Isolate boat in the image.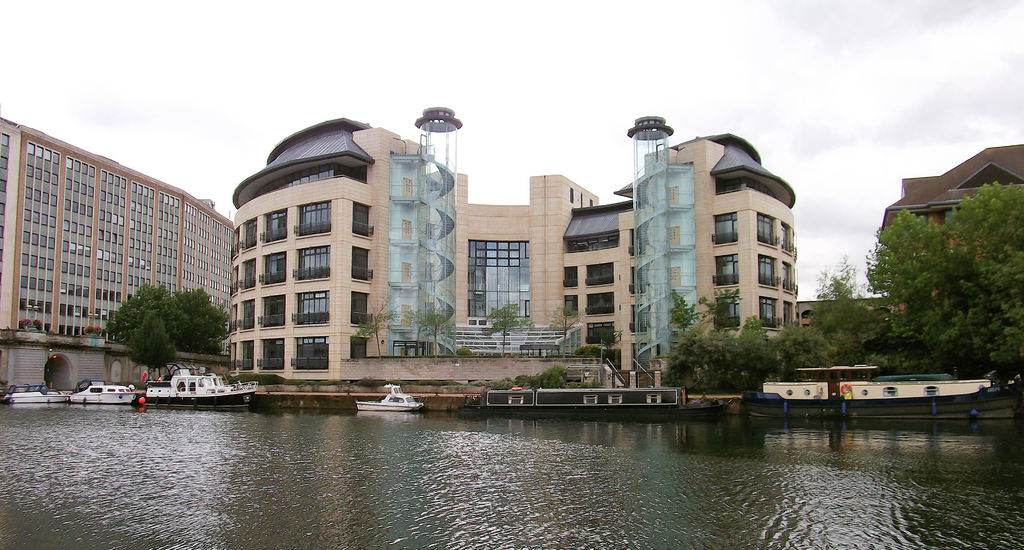
Isolated region: region(0, 381, 75, 407).
